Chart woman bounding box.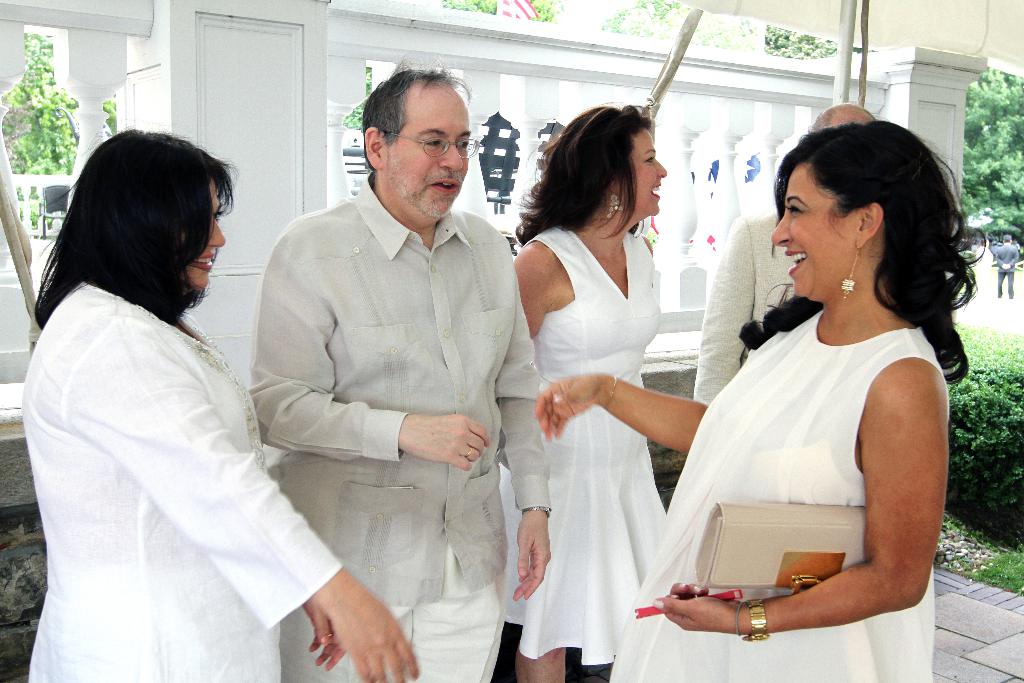
Charted: detection(504, 100, 668, 682).
